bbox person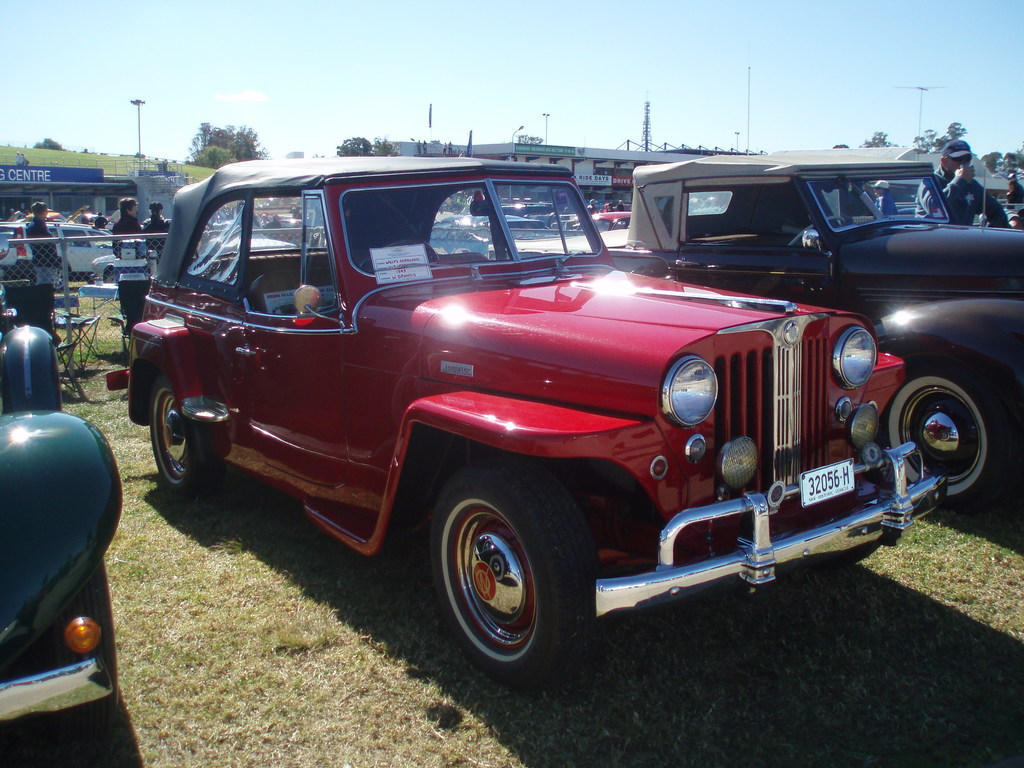
bbox=[914, 138, 1014, 229]
